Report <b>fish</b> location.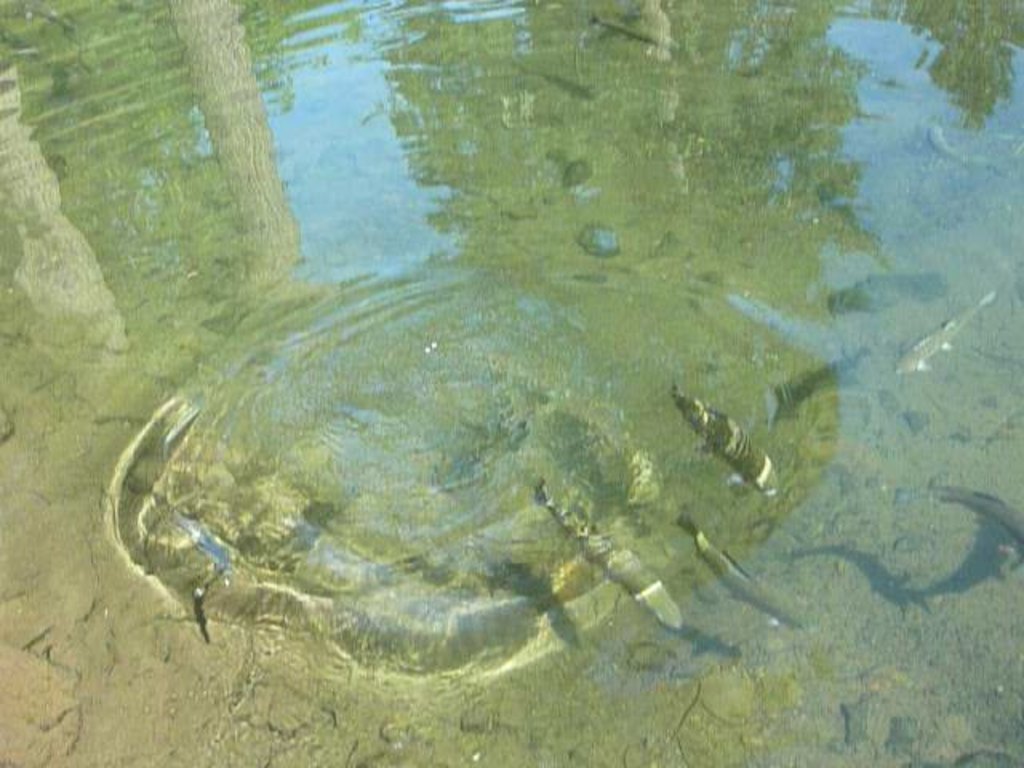
Report: select_region(672, 384, 779, 496).
